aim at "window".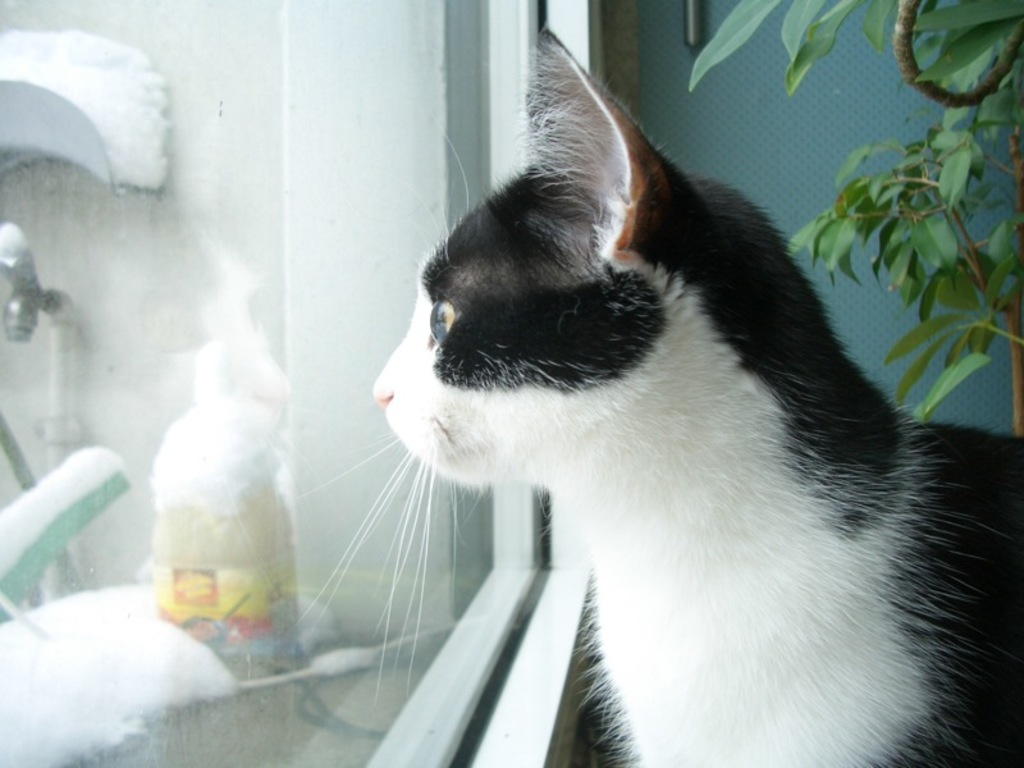
Aimed at bbox=(0, 0, 605, 767).
